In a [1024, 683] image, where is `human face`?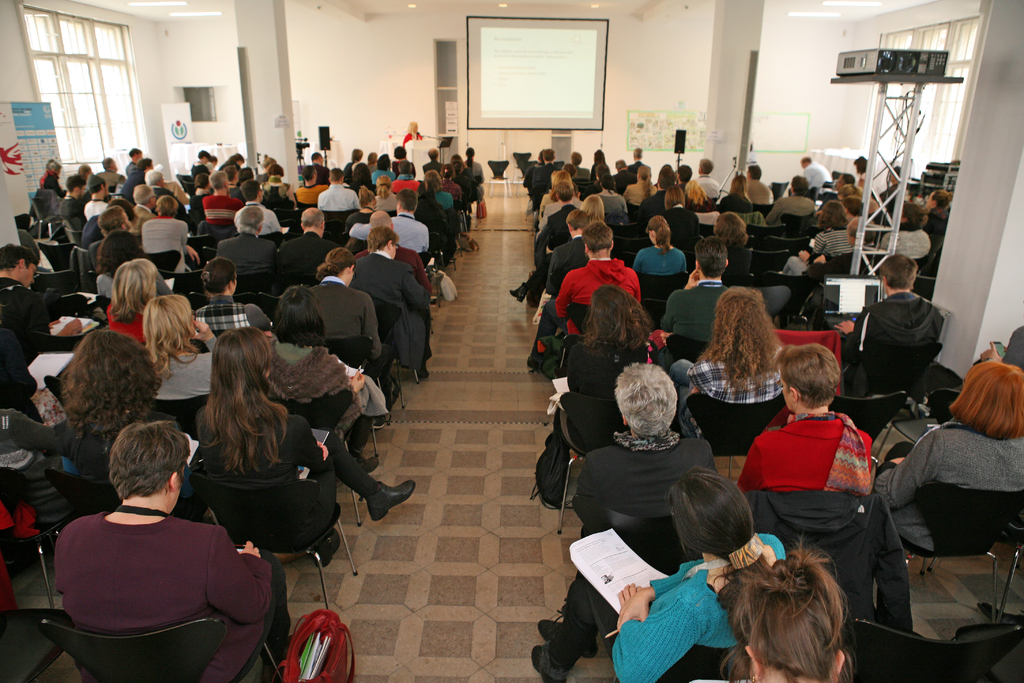
925, 193, 933, 206.
